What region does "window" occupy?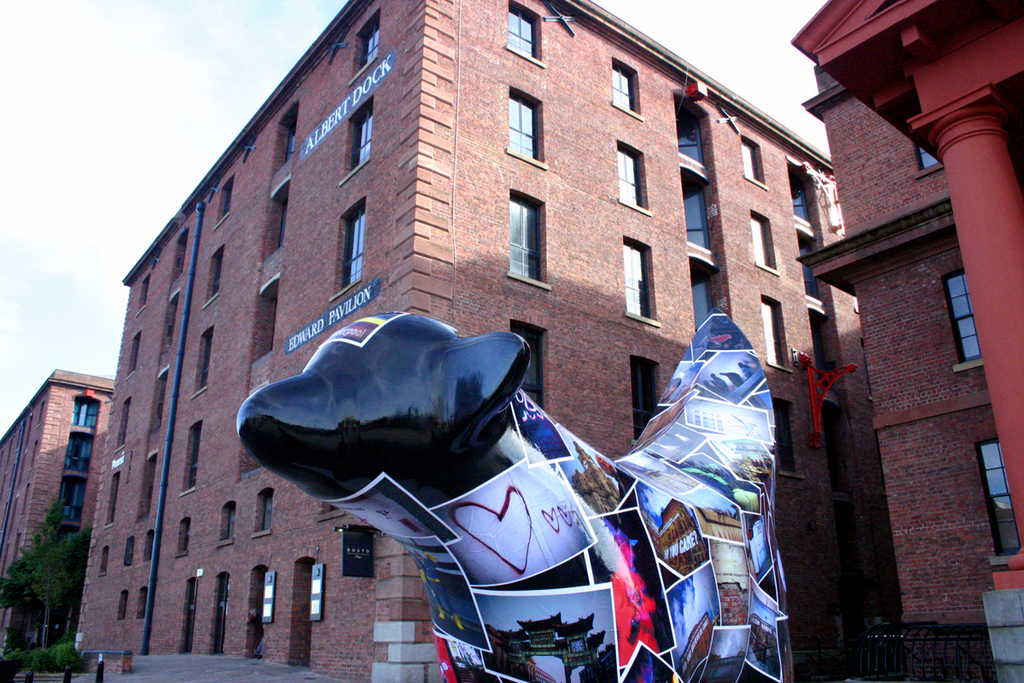
140, 522, 152, 561.
